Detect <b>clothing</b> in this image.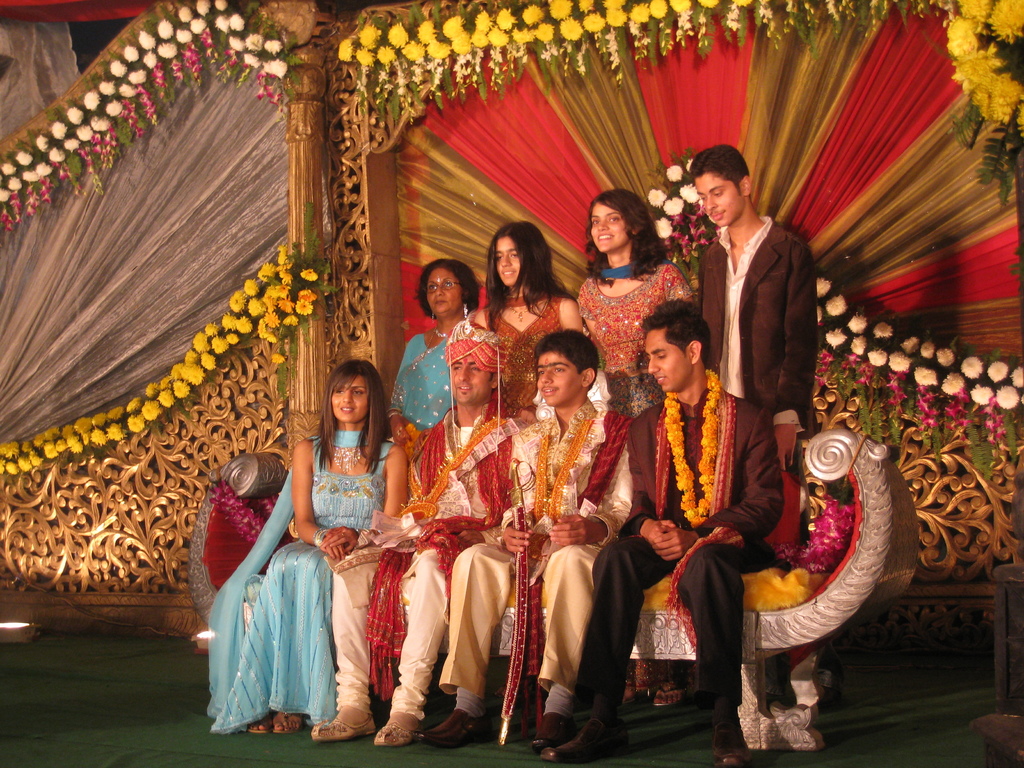
Detection: region(364, 410, 516, 708).
